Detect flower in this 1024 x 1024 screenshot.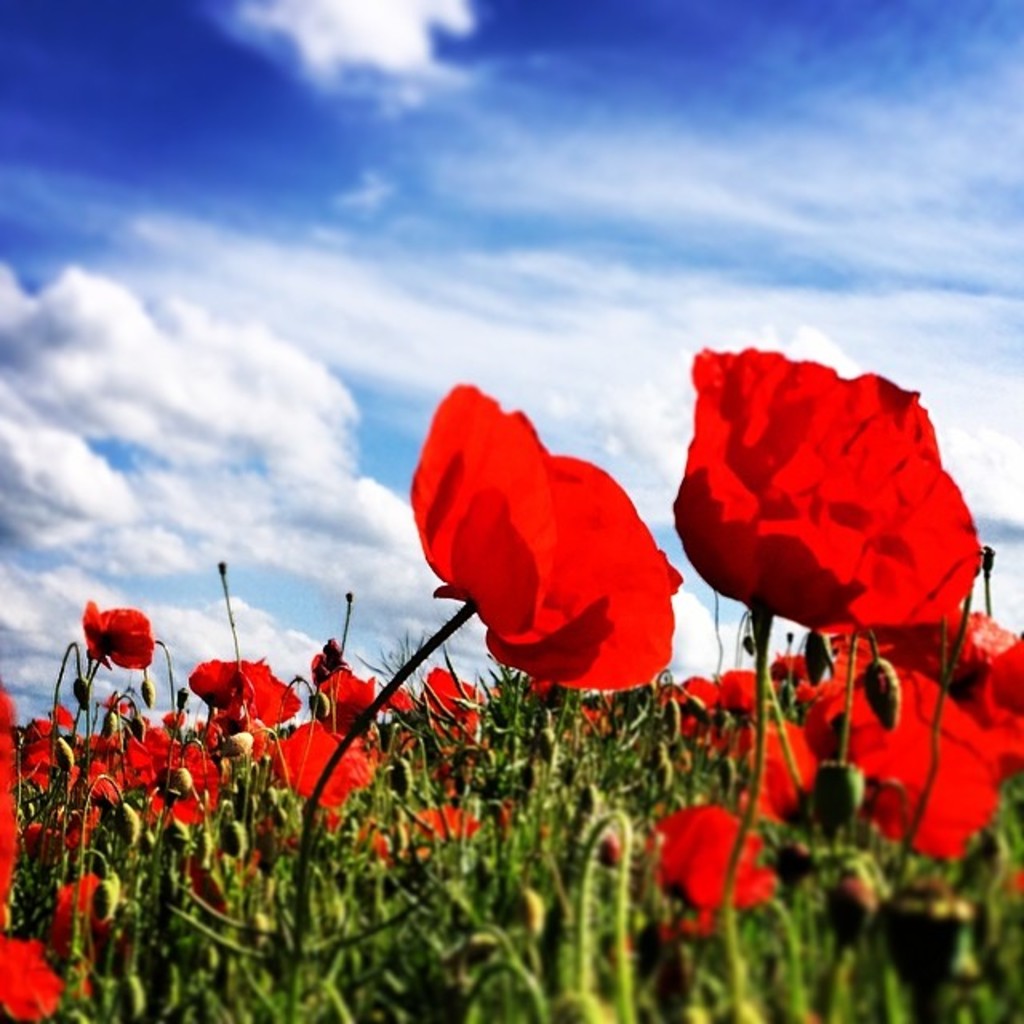
Detection: 659,811,782,931.
